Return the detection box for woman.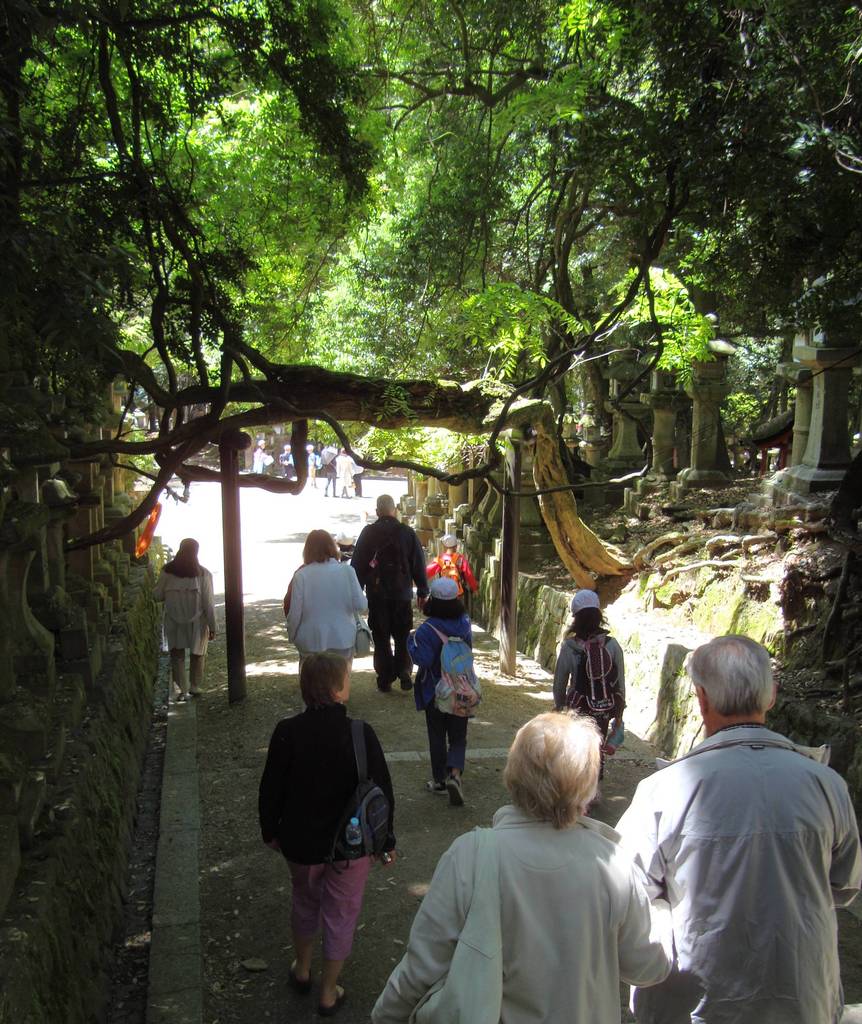
{"left": 404, "top": 580, "right": 476, "bottom": 804}.
